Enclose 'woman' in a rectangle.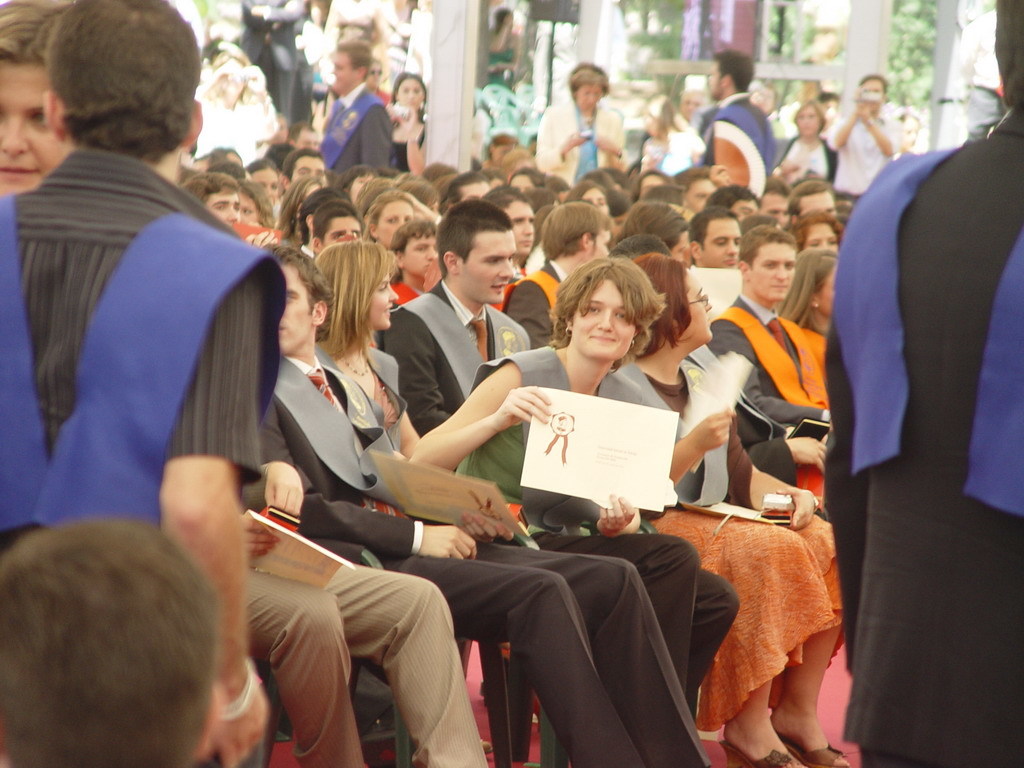
534/71/622/187.
